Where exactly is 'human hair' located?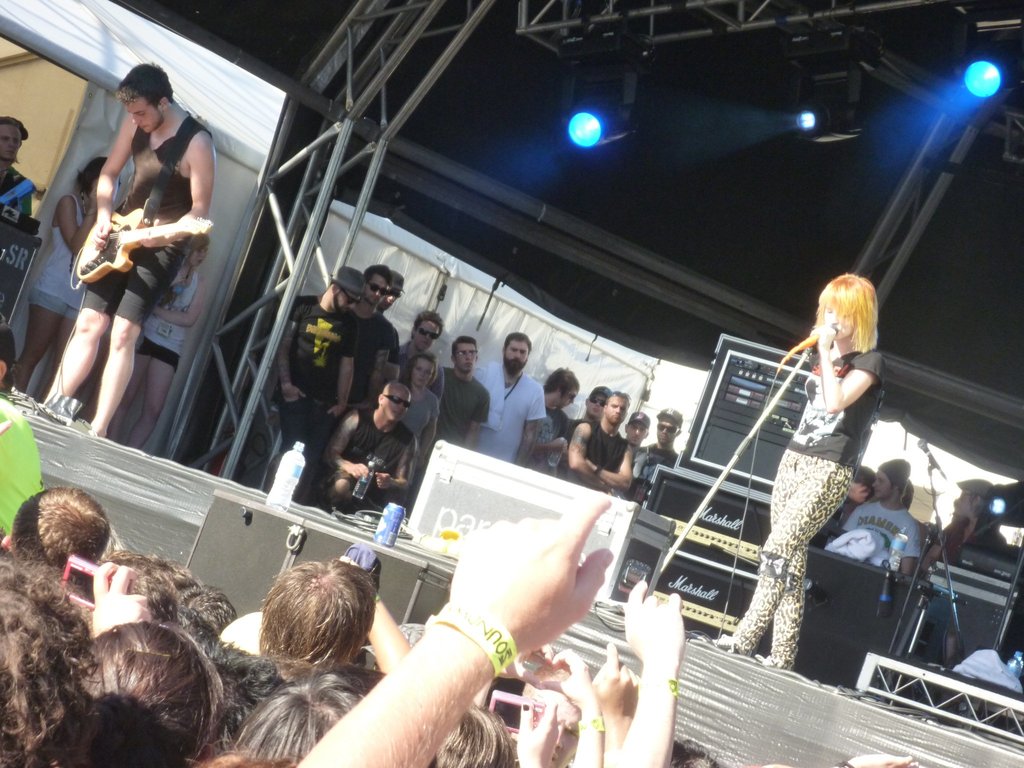
Its bounding box is bbox(966, 490, 988, 521).
